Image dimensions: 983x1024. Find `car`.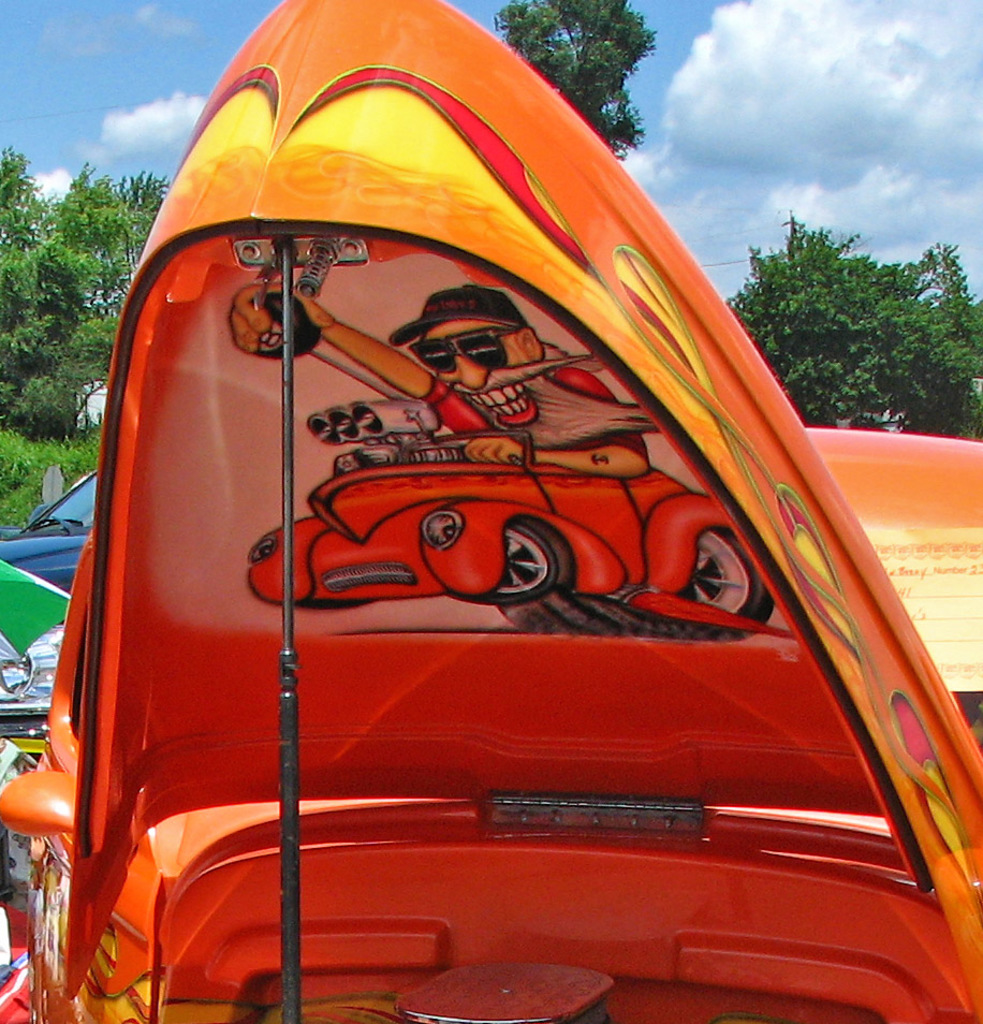
box=[246, 424, 758, 638].
